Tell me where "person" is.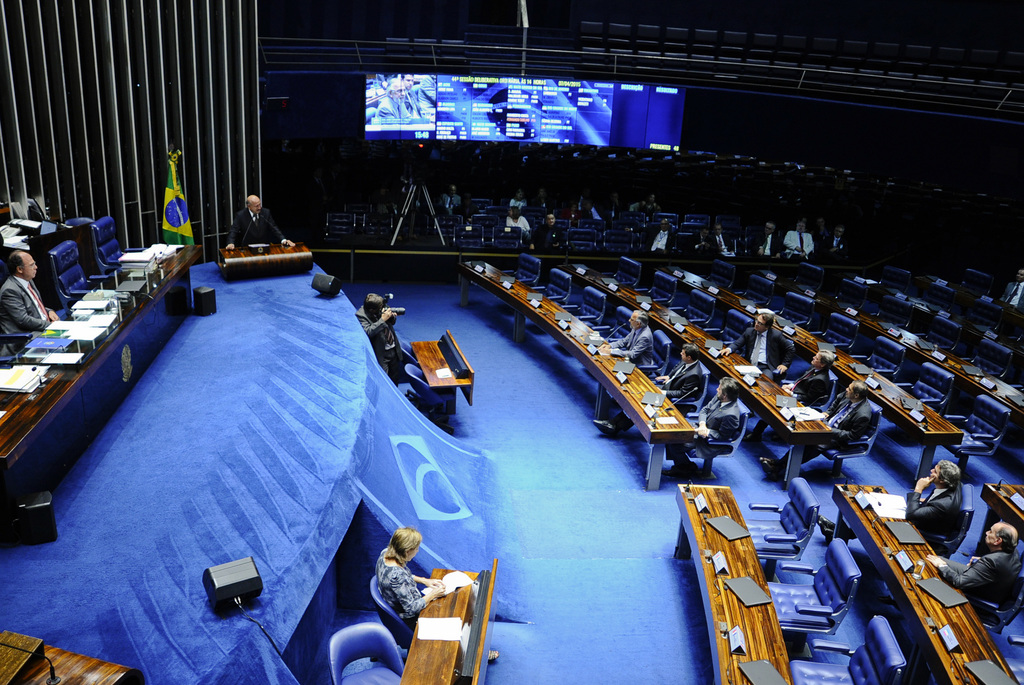
"person" is at 639/188/665/213.
